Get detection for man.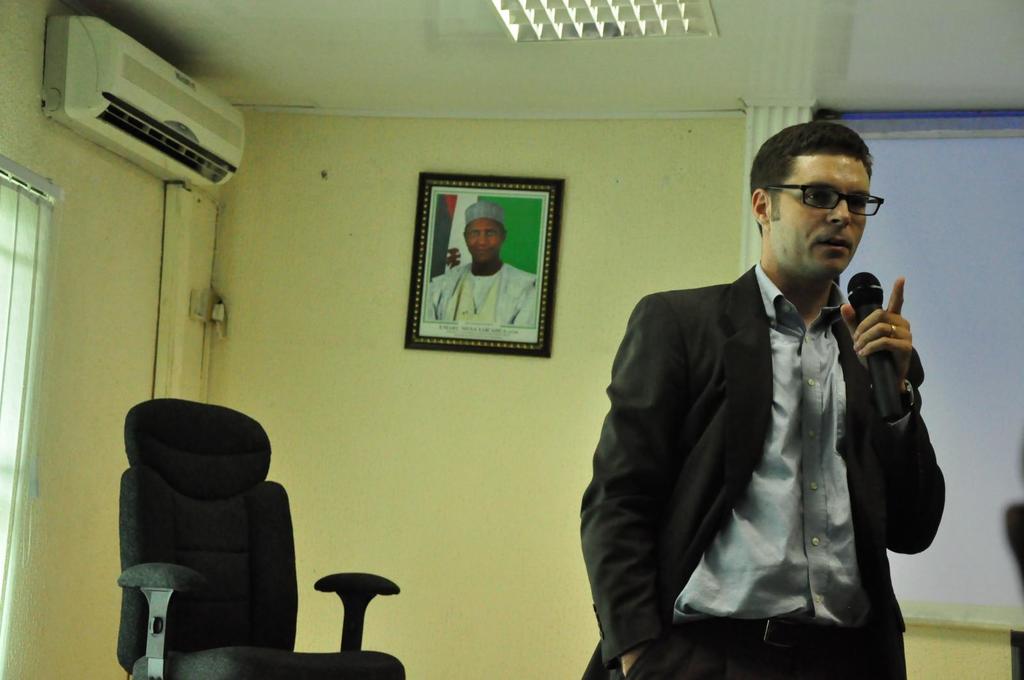
Detection: (left=420, top=197, right=538, bottom=328).
